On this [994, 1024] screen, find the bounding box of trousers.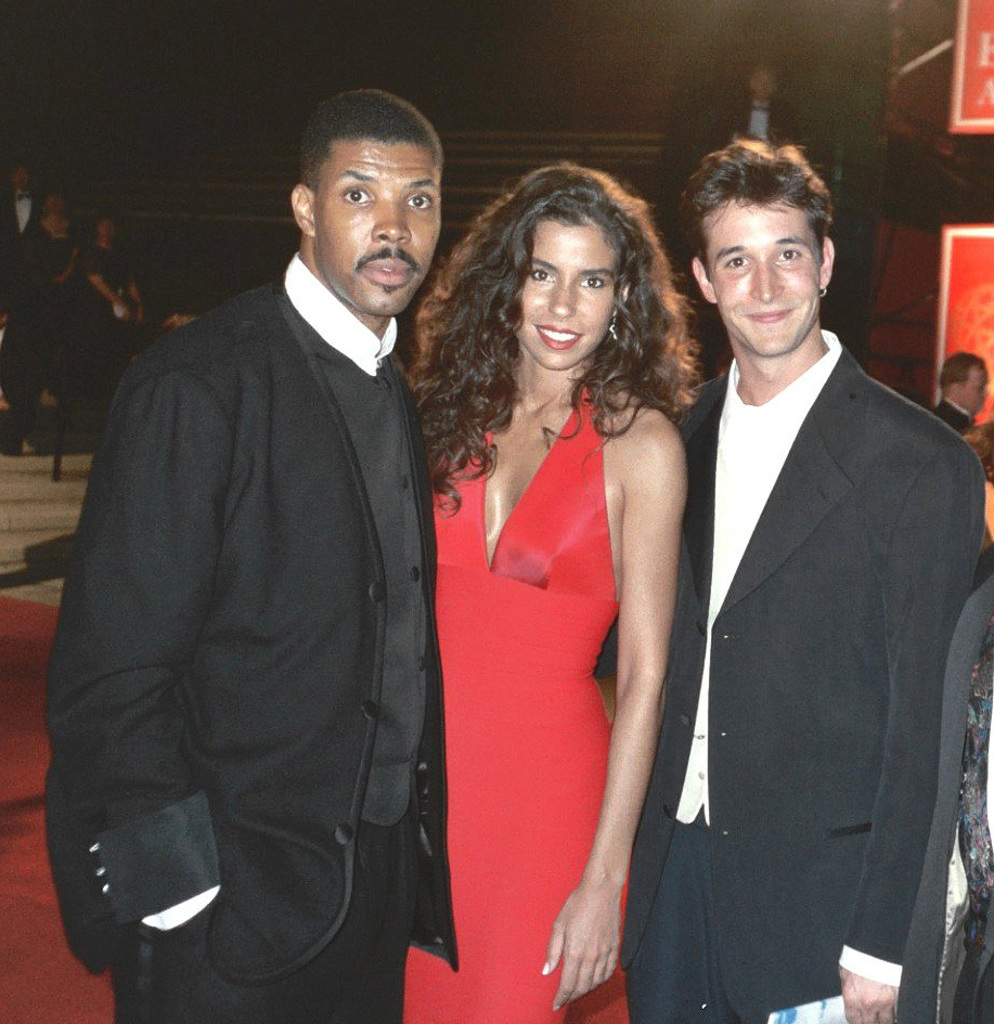
Bounding box: [107, 833, 414, 1023].
